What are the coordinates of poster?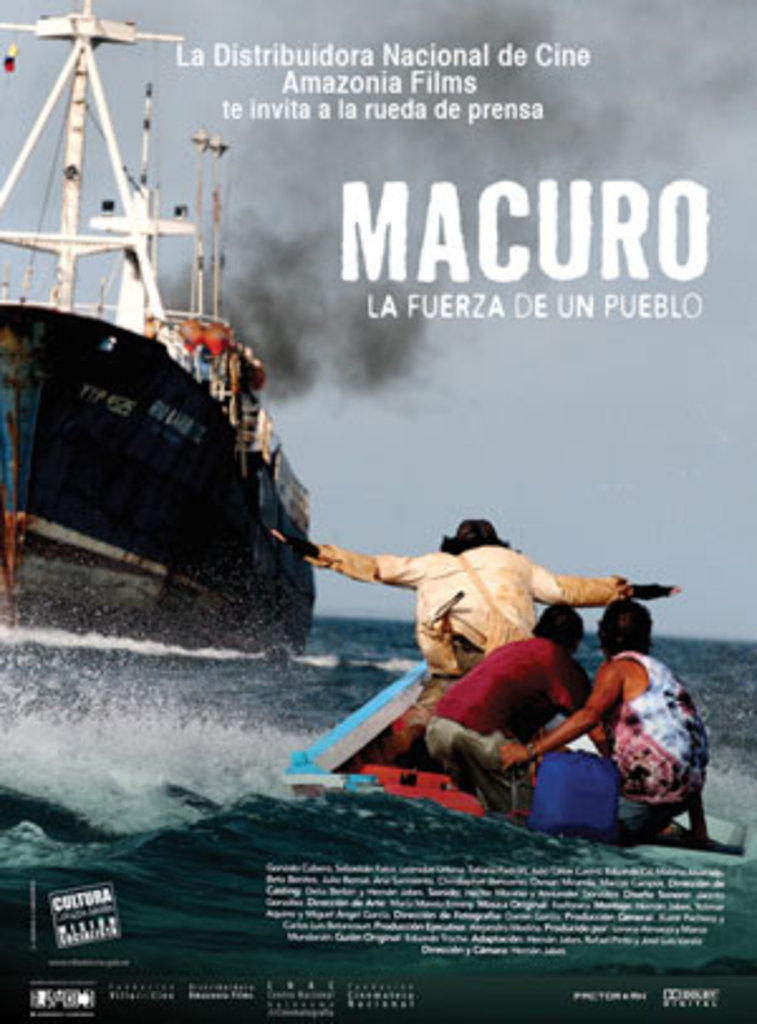
0 0 754 1021.
